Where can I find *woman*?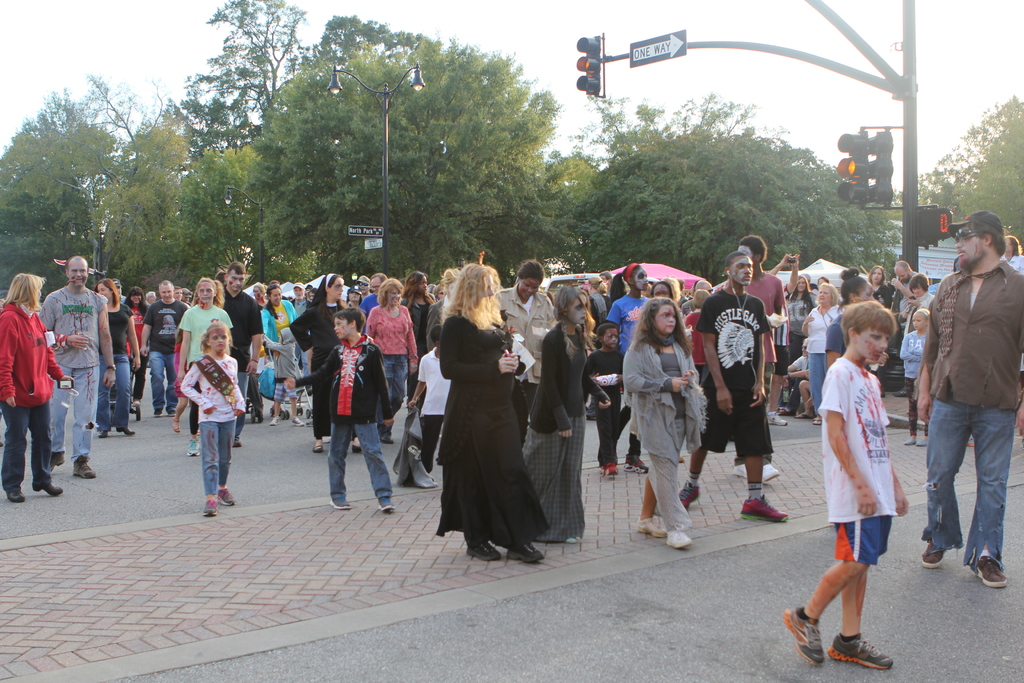
You can find it at left=513, top=284, right=613, bottom=543.
